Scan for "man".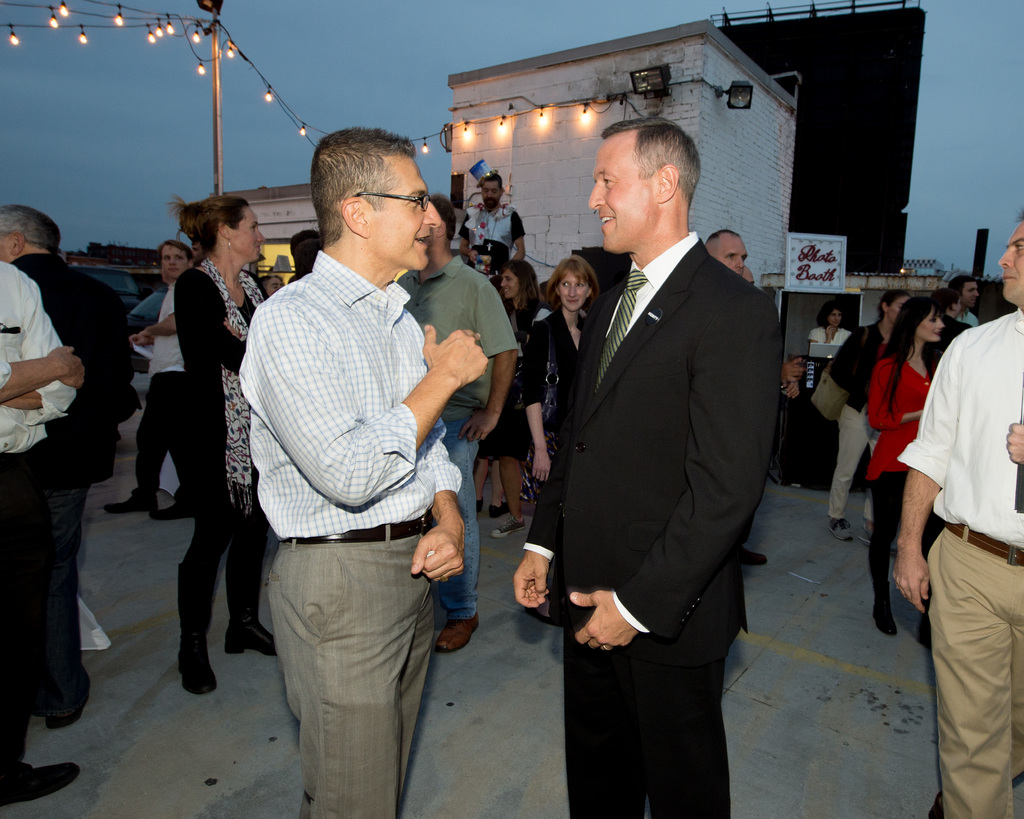
Scan result: 458,168,529,277.
